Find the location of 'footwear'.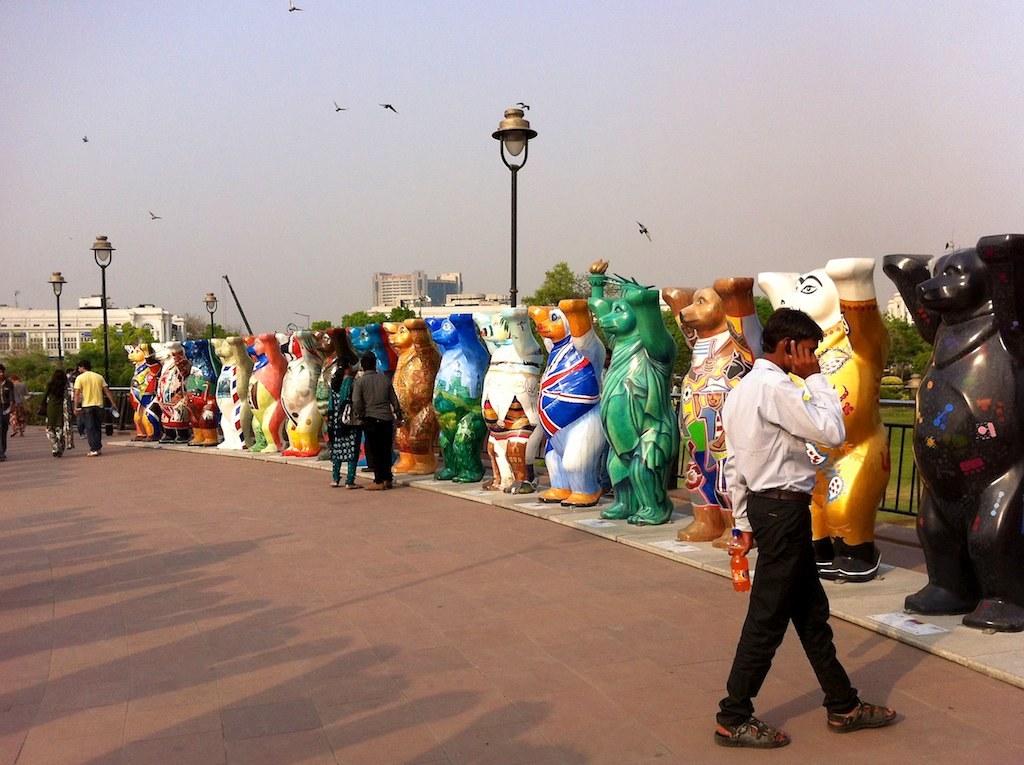
Location: bbox=(345, 482, 356, 487).
